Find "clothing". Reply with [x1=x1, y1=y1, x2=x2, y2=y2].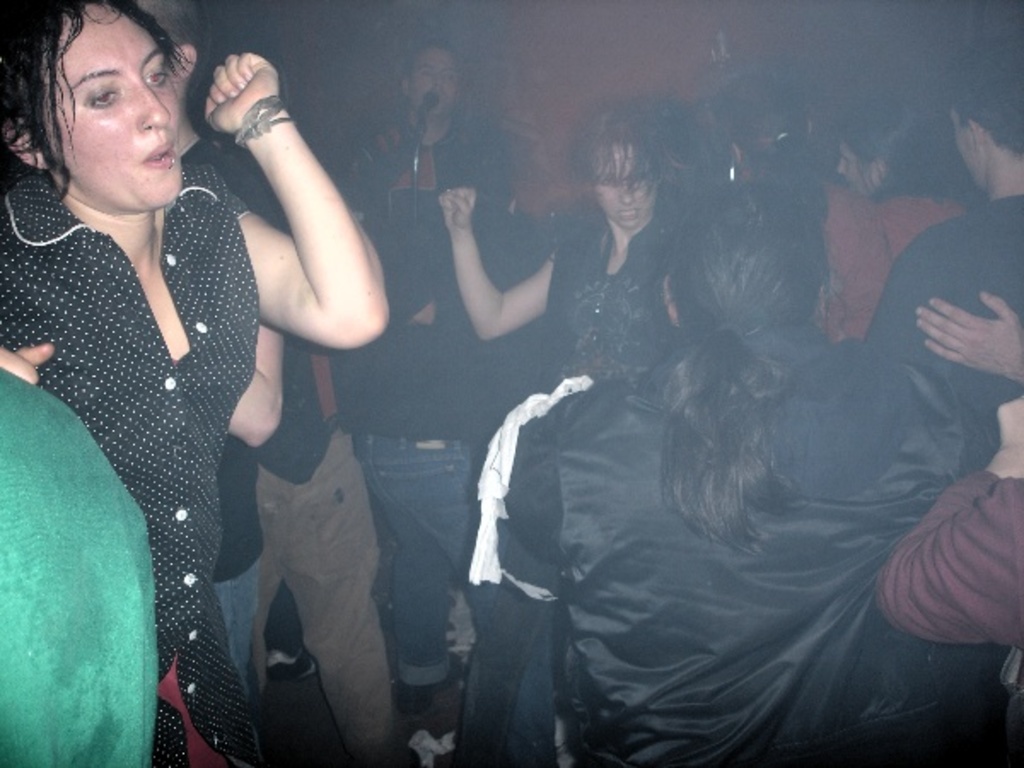
[x1=253, y1=406, x2=381, y2=766].
